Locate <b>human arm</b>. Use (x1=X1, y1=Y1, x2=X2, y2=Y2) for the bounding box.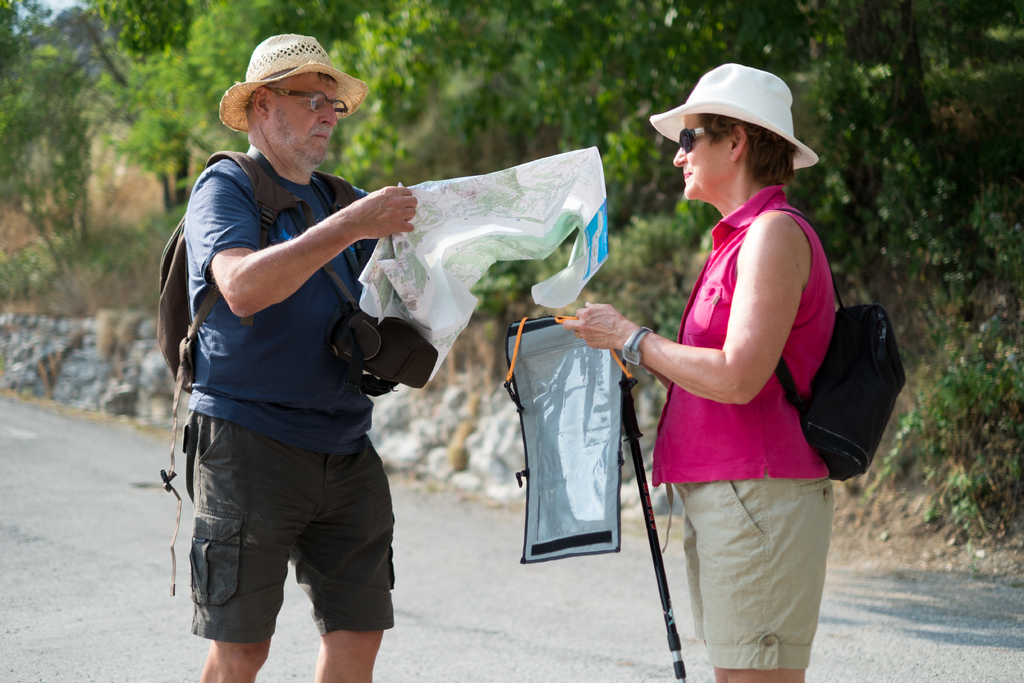
(x1=196, y1=185, x2=431, y2=311).
